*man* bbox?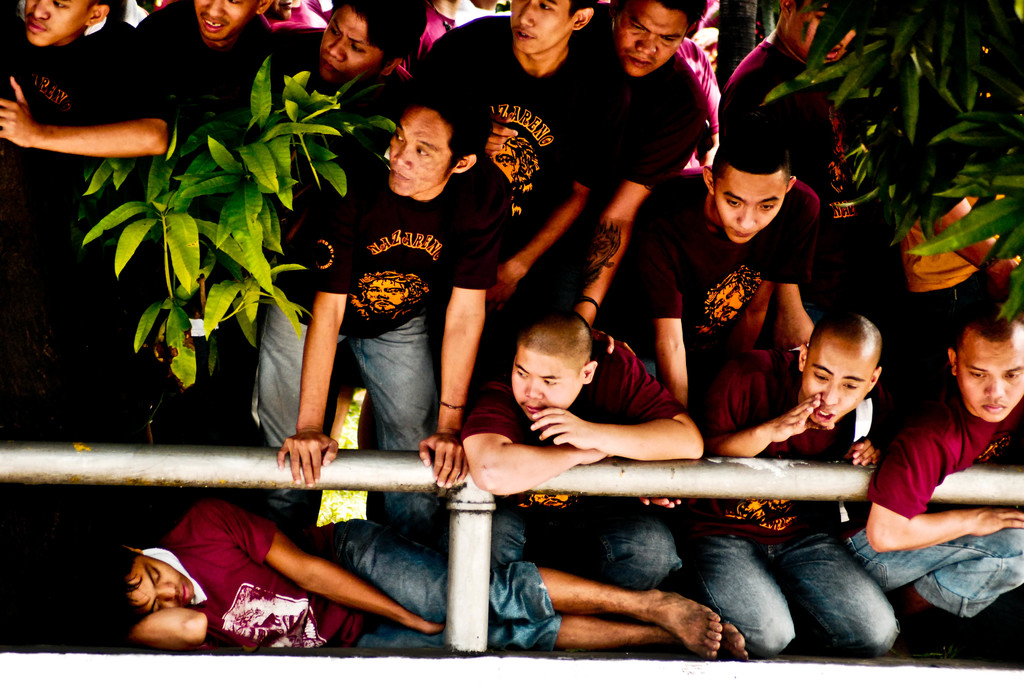
Rect(138, 0, 283, 190)
